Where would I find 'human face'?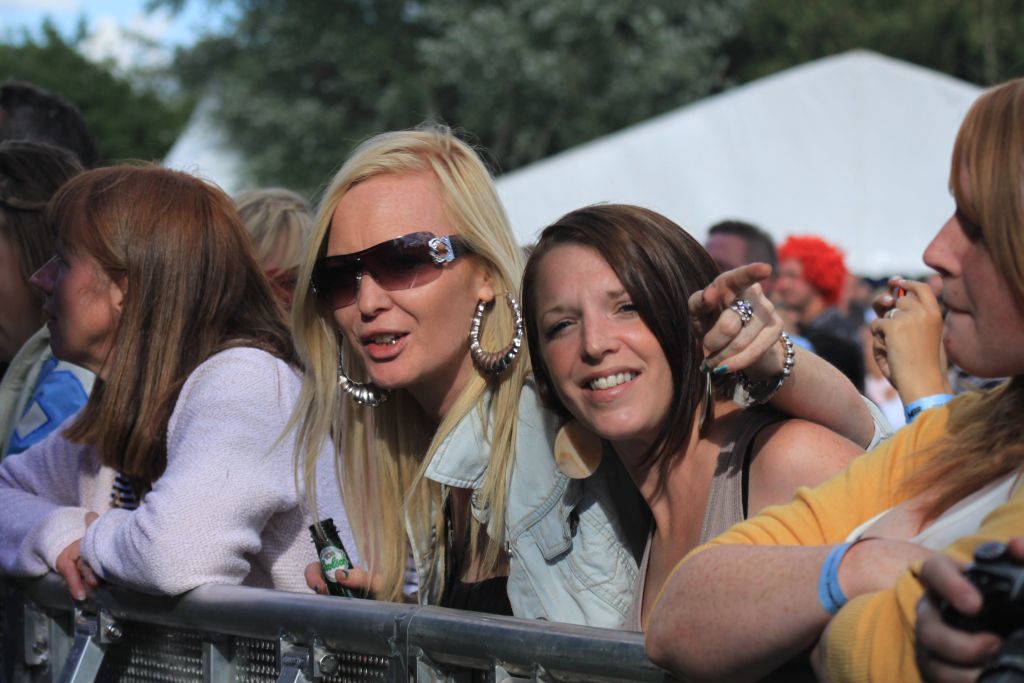
At (31, 239, 122, 360).
